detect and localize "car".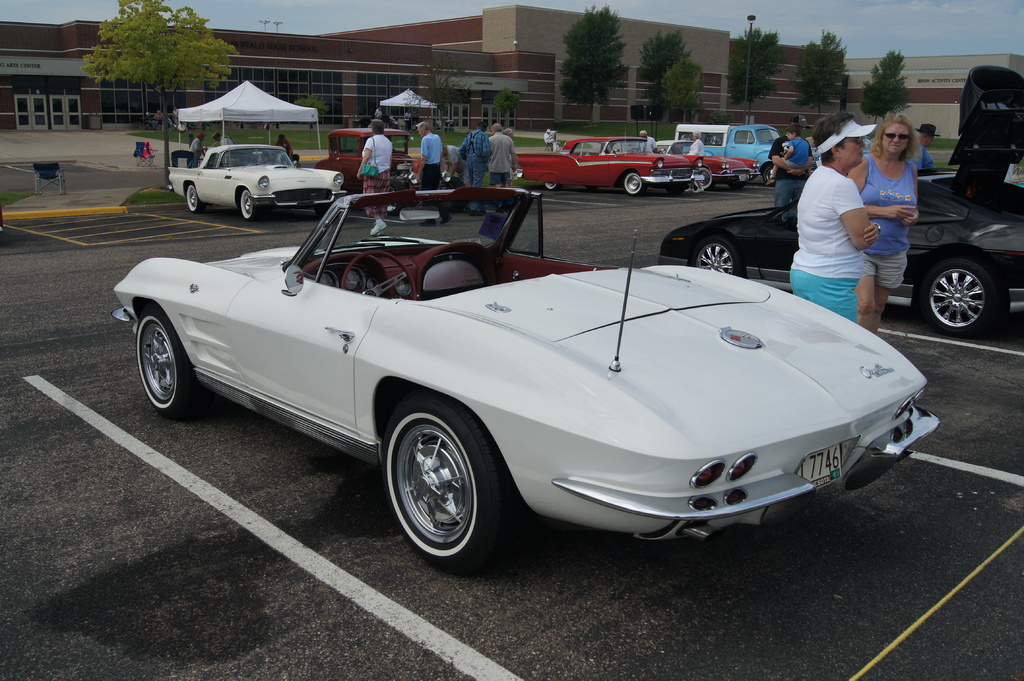
Localized at bbox=[664, 193, 1023, 339].
